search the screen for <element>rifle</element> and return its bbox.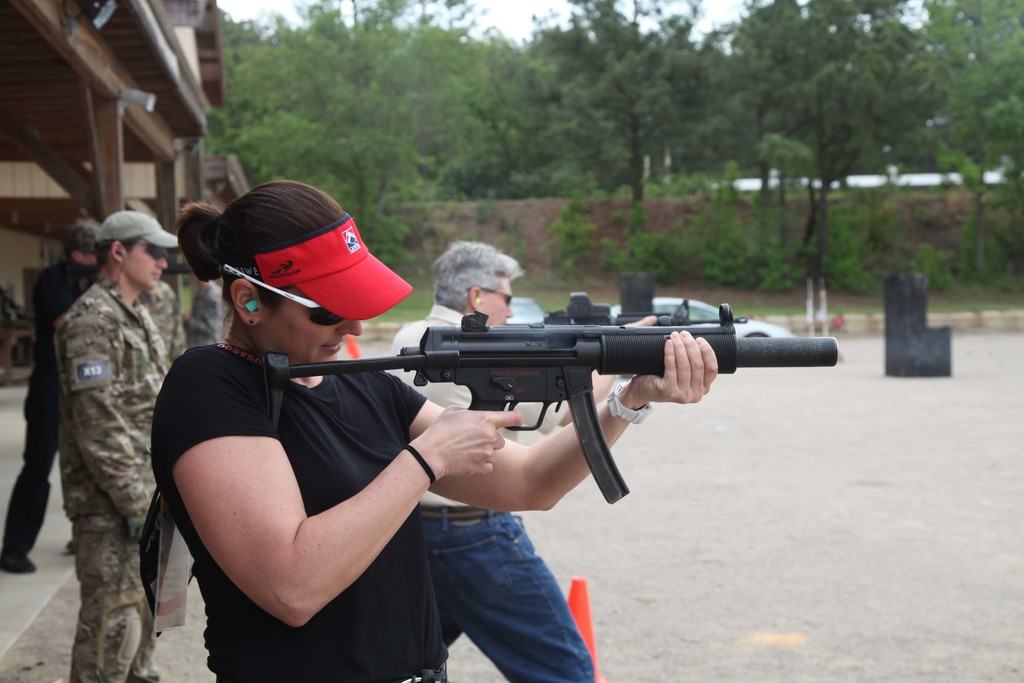
Found: rect(266, 303, 838, 506).
